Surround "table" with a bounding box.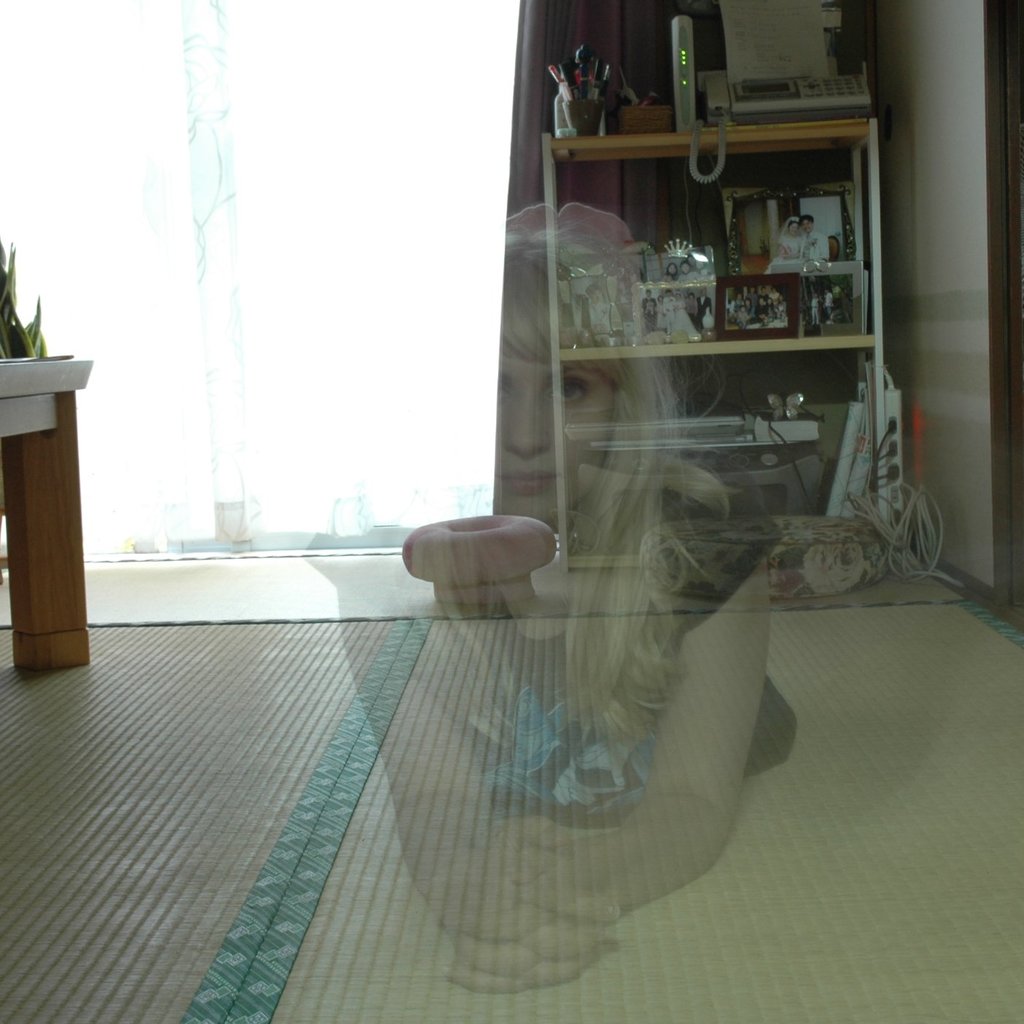
x1=535 y1=113 x2=894 y2=578.
